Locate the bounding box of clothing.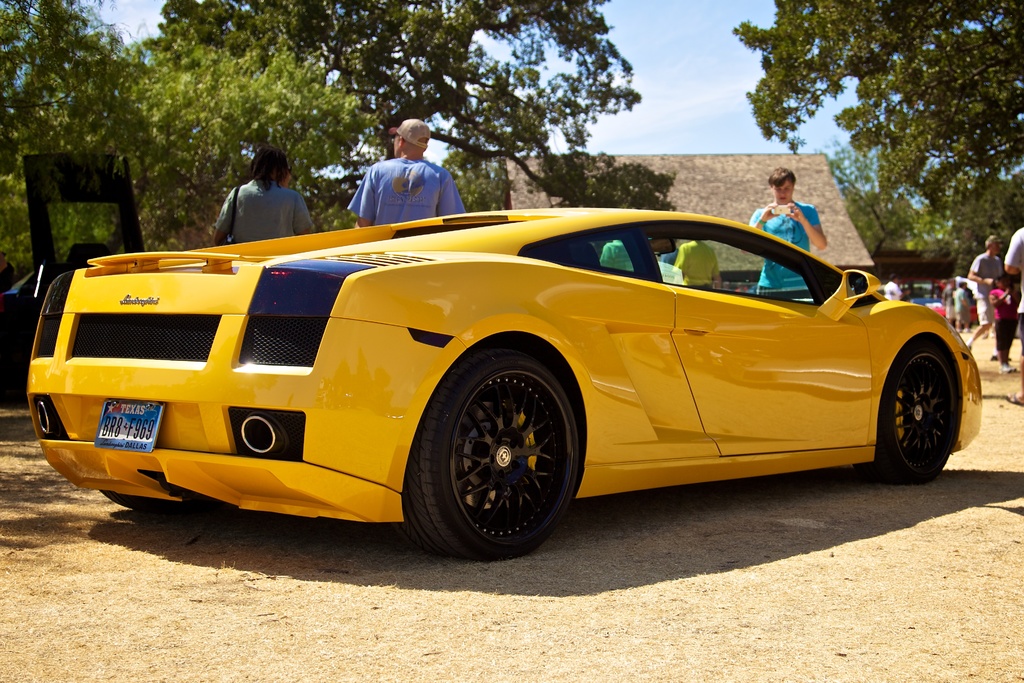
Bounding box: left=218, top=180, right=326, bottom=245.
